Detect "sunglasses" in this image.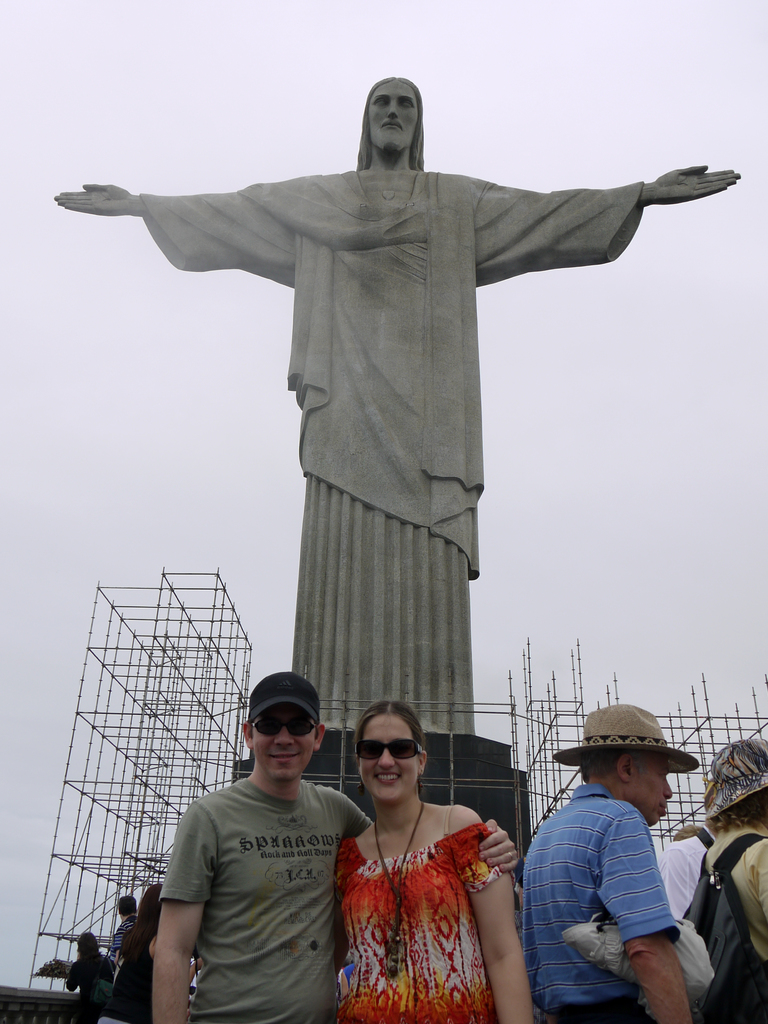
Detection: (249,721,311,735).
